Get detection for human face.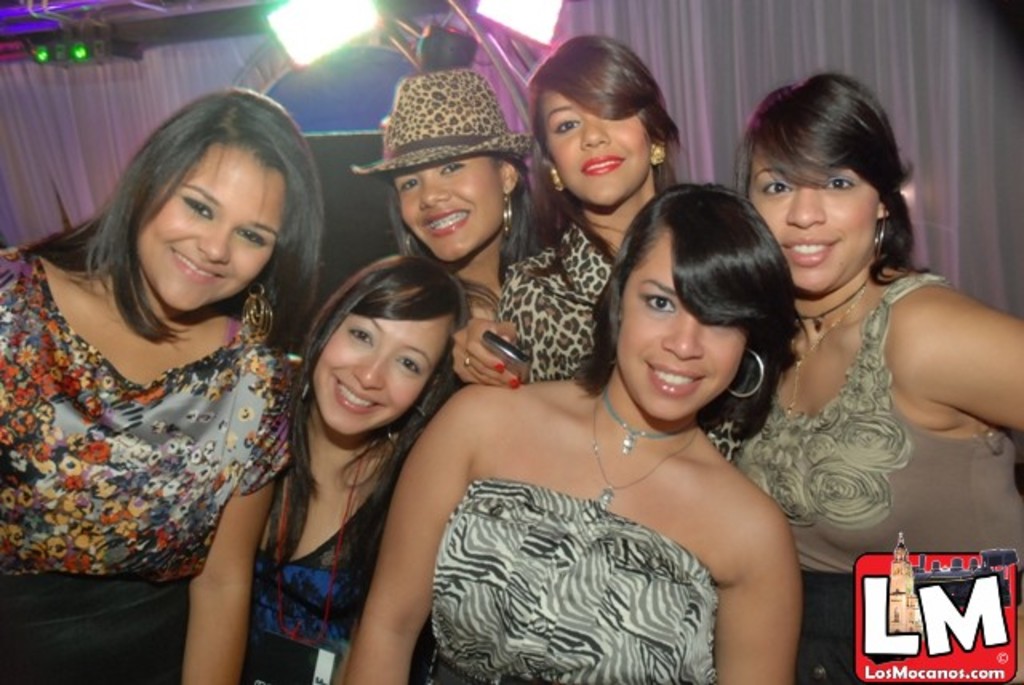
Detection: select_region(744, 144, 882, 293).
